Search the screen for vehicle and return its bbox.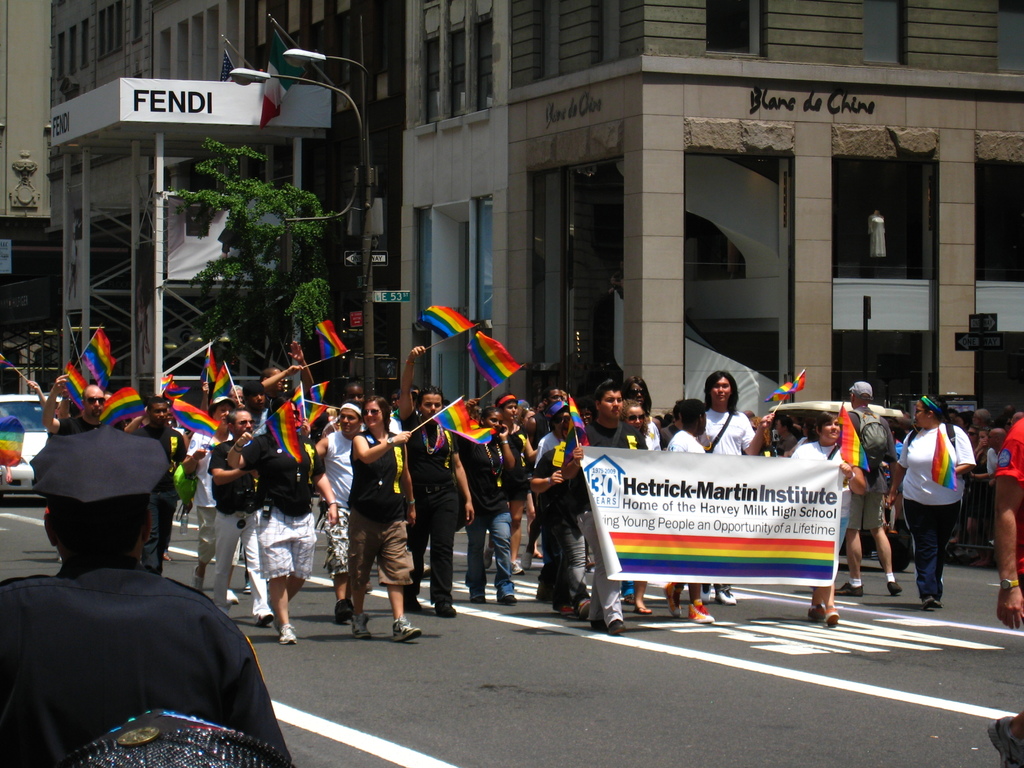
Found: <box>766,398,908,572</box>.
